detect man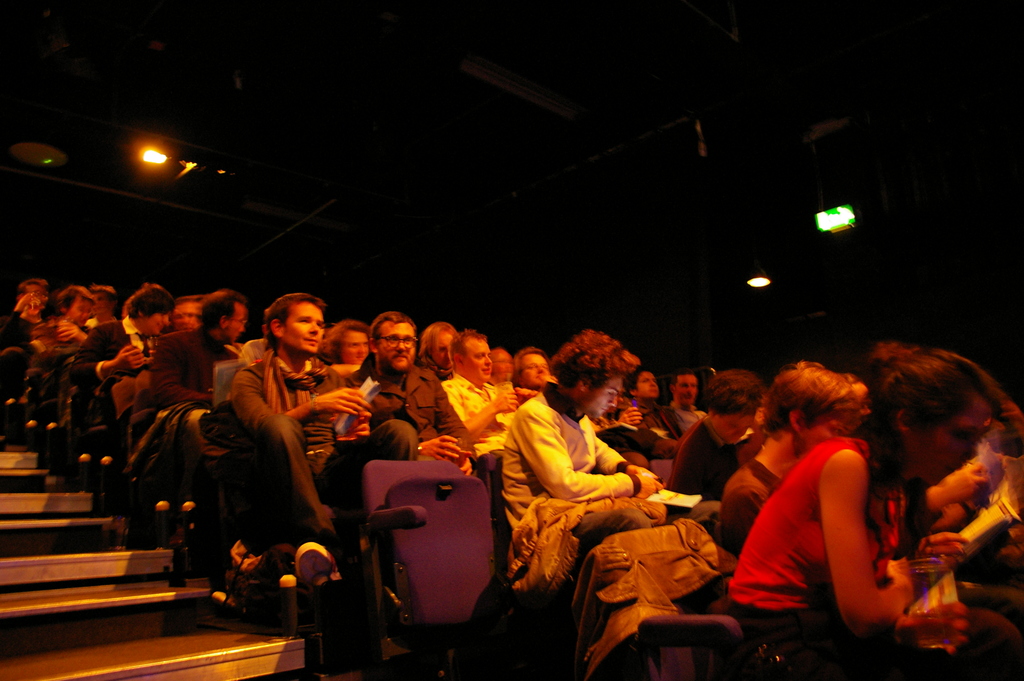
667/370/767/511
